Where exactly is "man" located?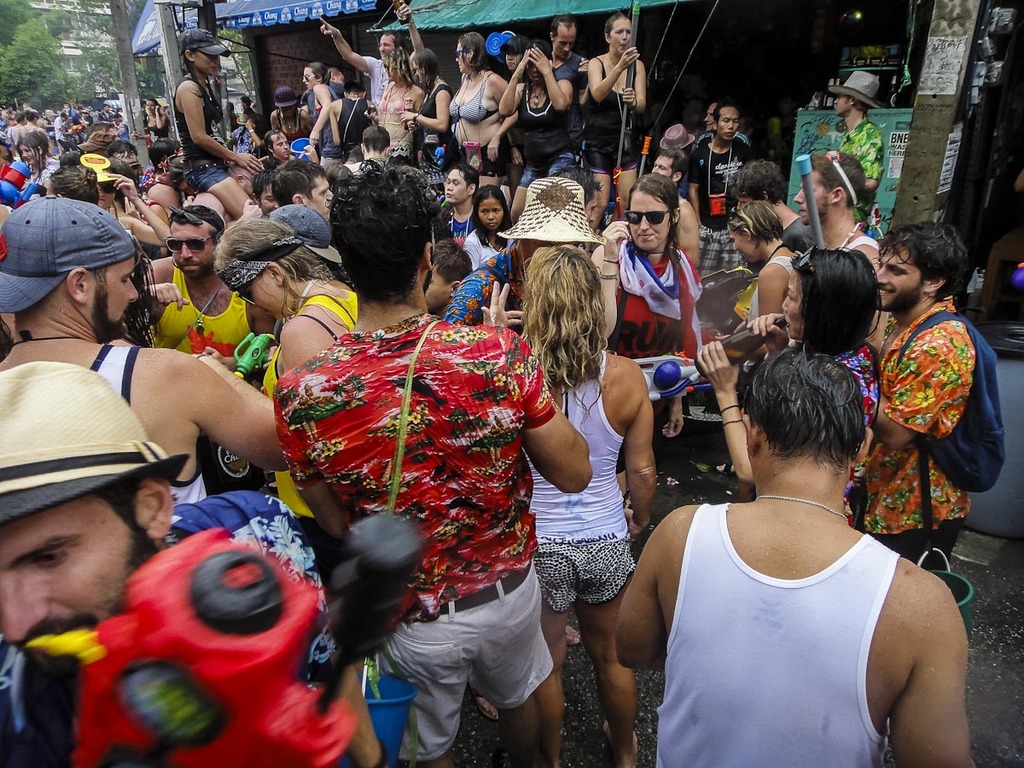
Its bounding box is 547, 15, 590, 90.
